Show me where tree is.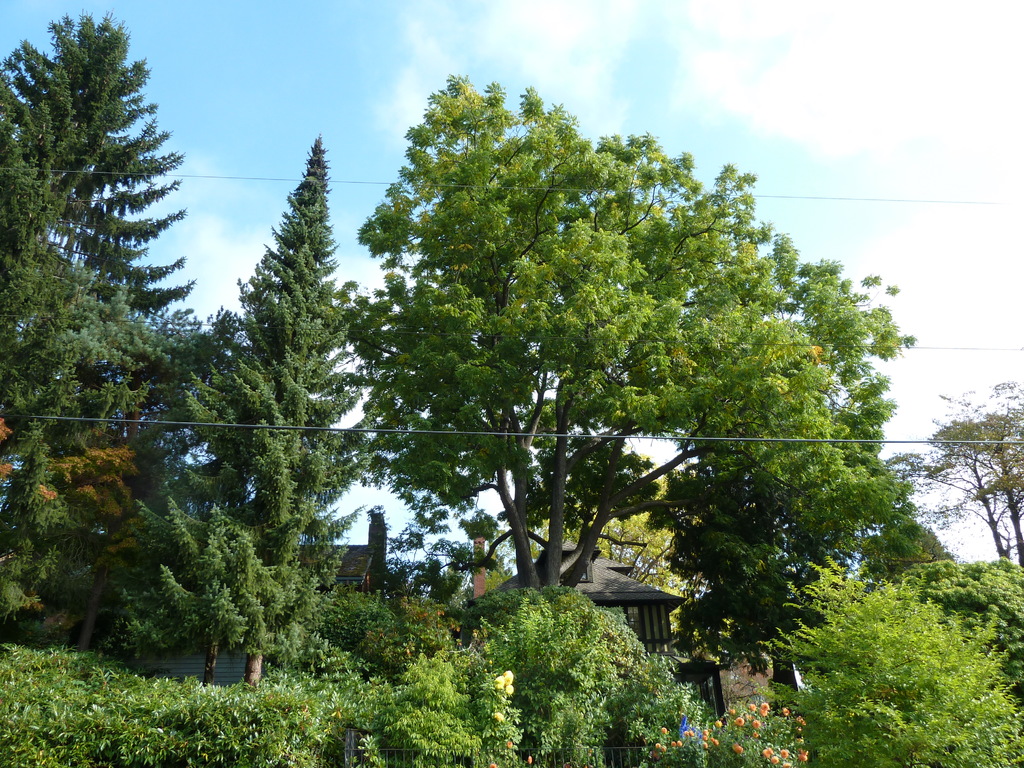
tree is at rect(905, 368, 1023, 565).
